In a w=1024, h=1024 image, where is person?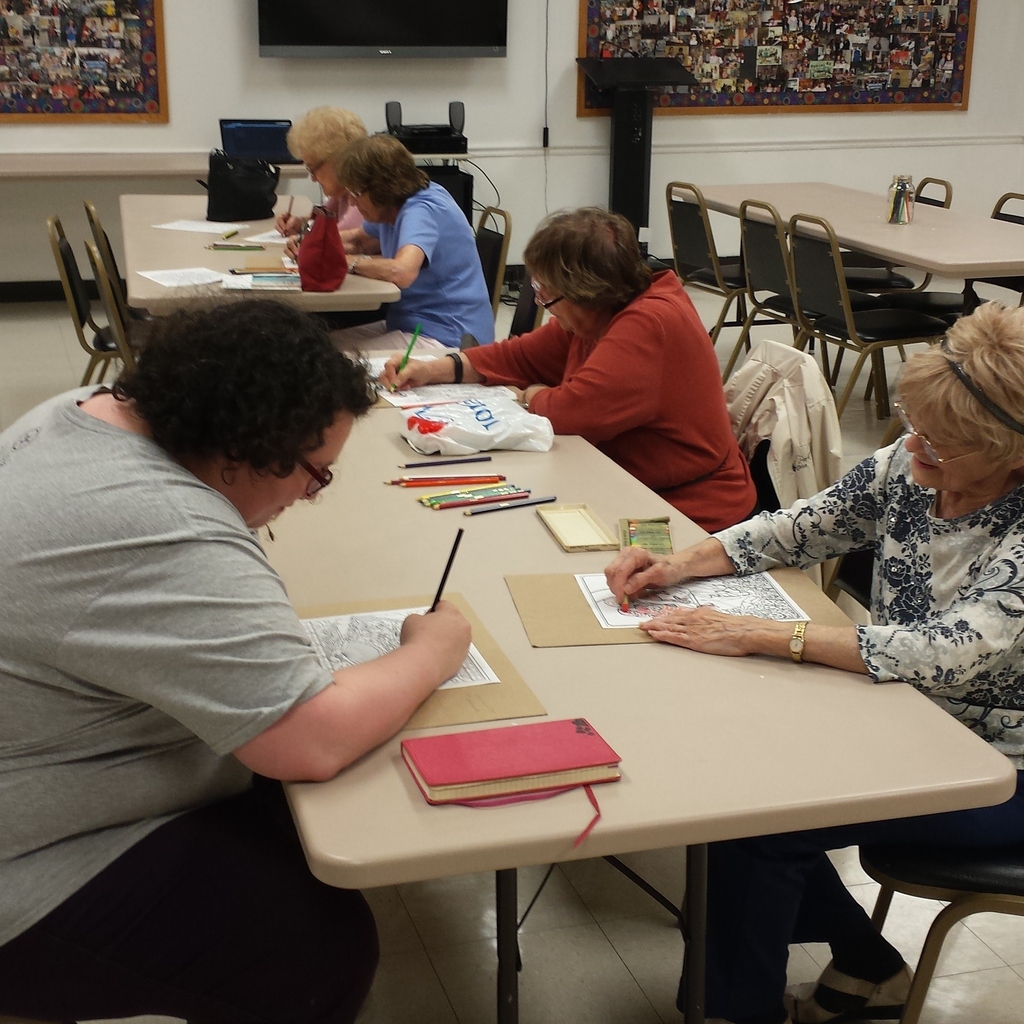
278, 106, 376, 237.
